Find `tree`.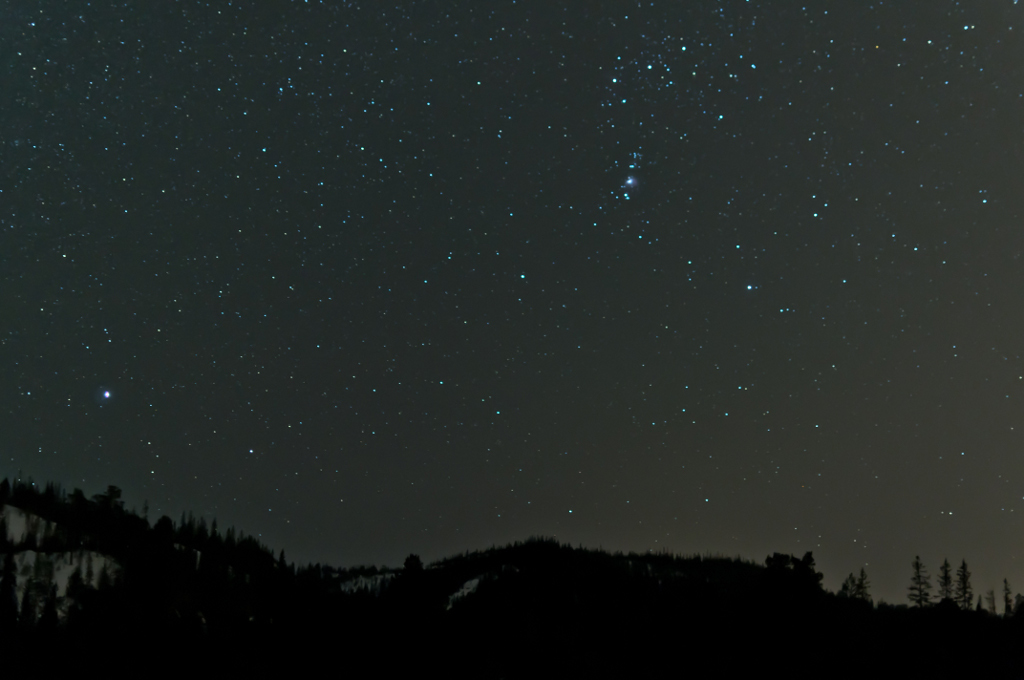
{"left": 959, "top": 554, "right": 974, "bottom": 613}.
